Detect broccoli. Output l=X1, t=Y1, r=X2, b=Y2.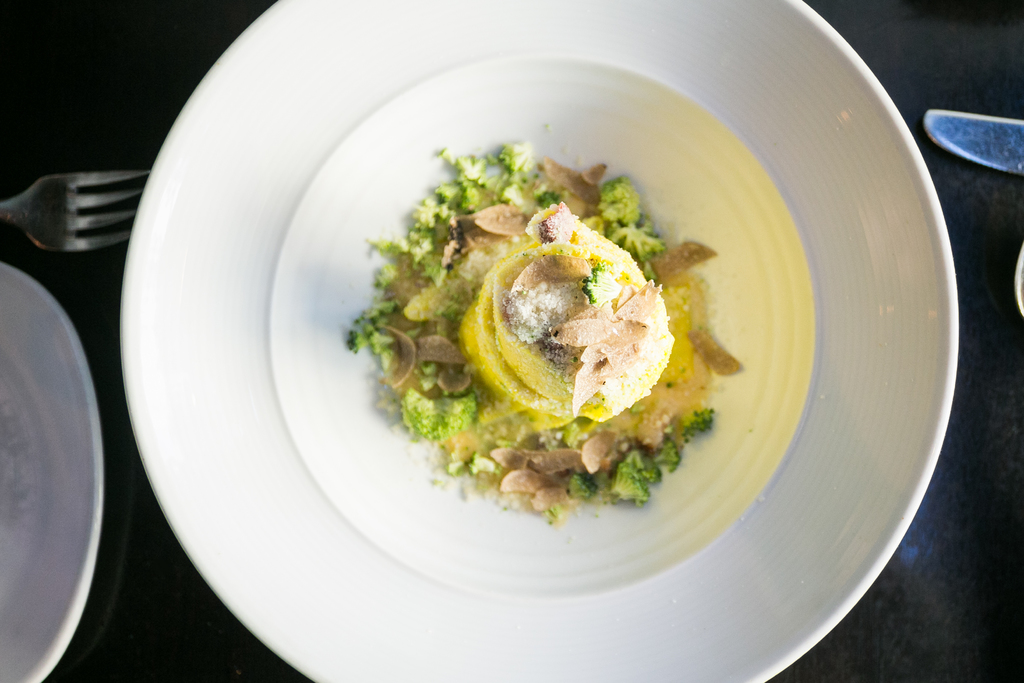
l=650, t=433, r=676, b=470.
